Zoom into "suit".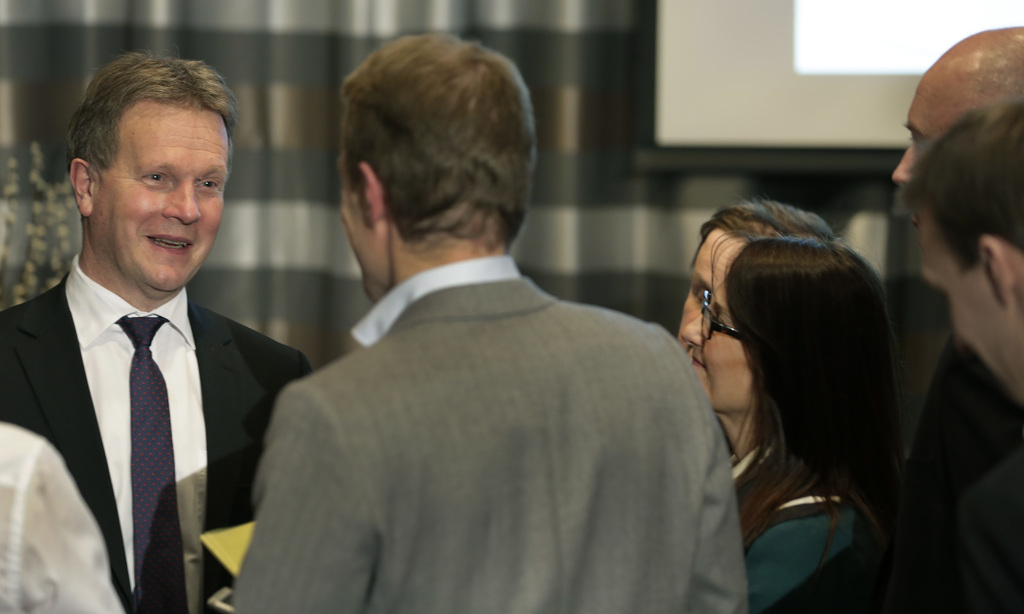
Zoom target: bbox(0, 254, 315, 613).
